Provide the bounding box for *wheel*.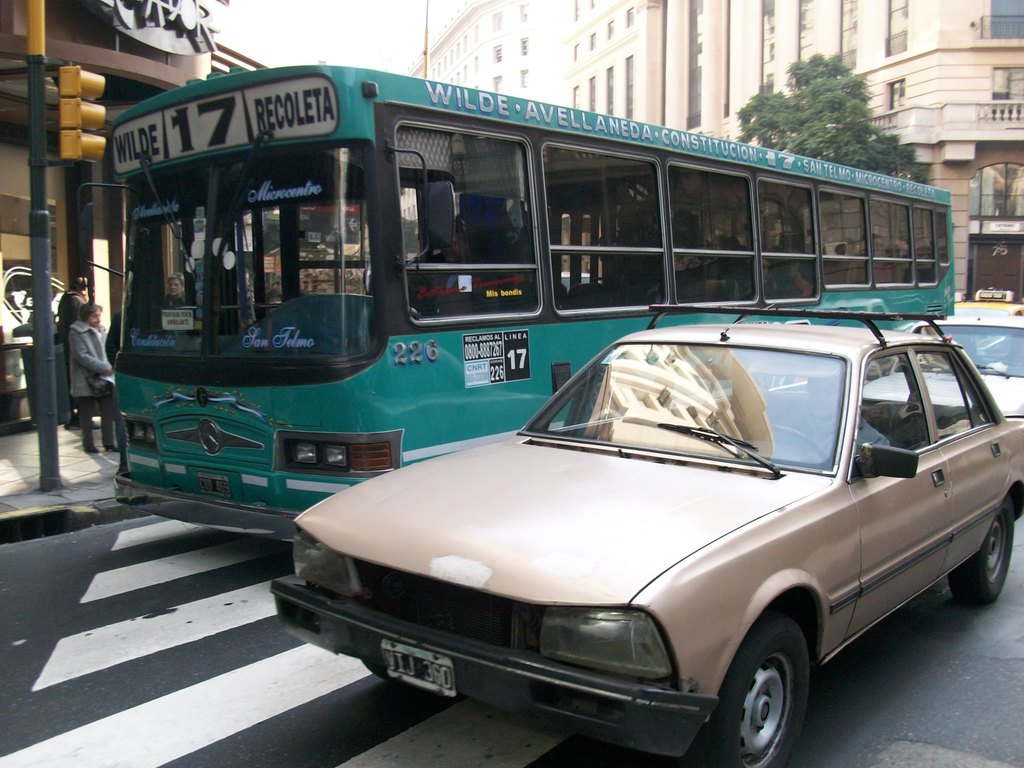
{"x1": 705, "y1": 616, "x2": 828, "y2": 757}.
